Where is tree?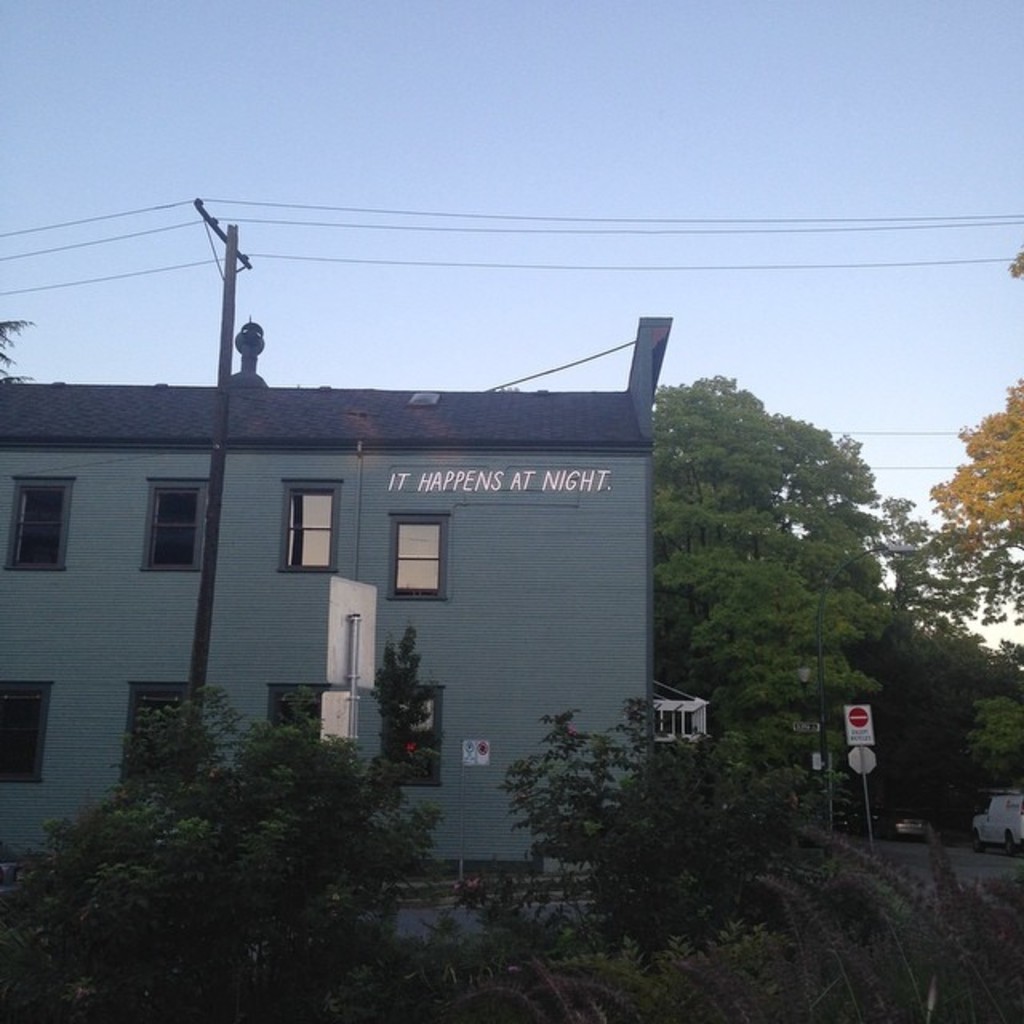
922, 363, 1022, 637.
